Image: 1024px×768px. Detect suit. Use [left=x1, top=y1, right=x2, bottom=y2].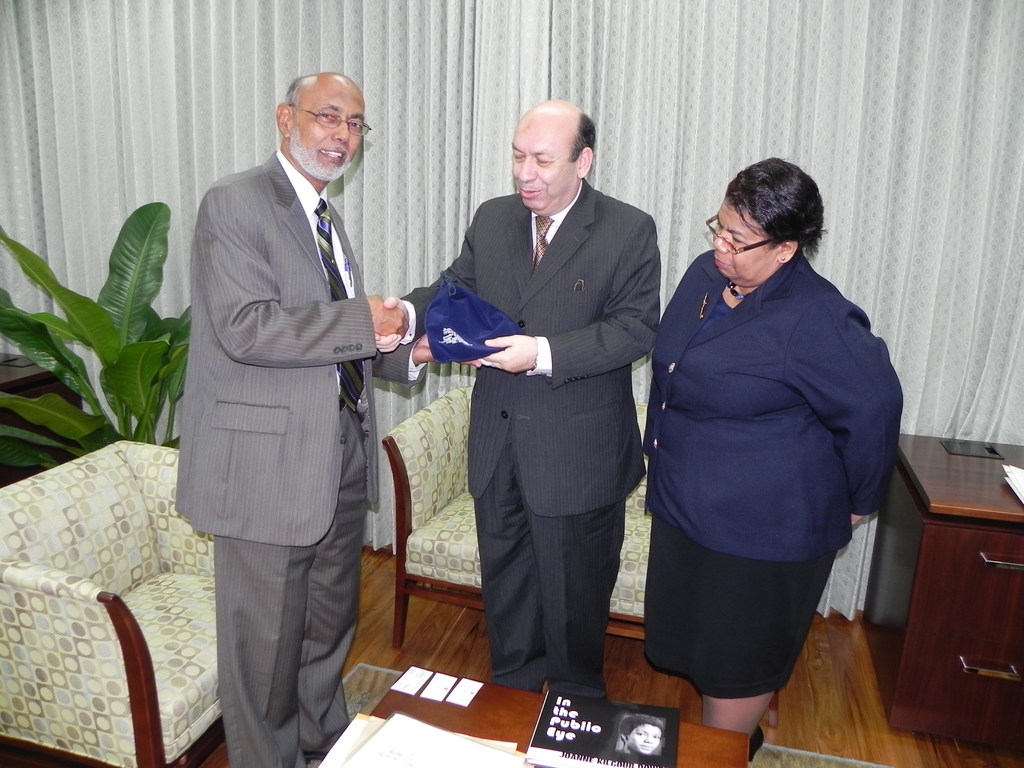
[left=392, top=175, right=662, bottom=713].
